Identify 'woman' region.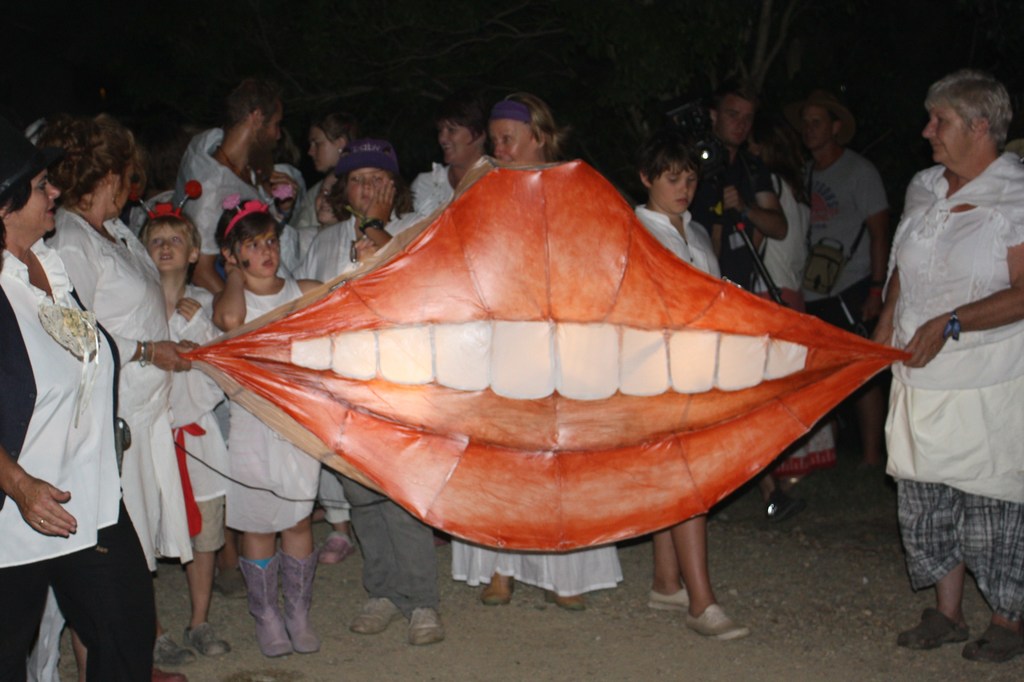
Region: x1=0, y1=118, x2=160, y2=681.
